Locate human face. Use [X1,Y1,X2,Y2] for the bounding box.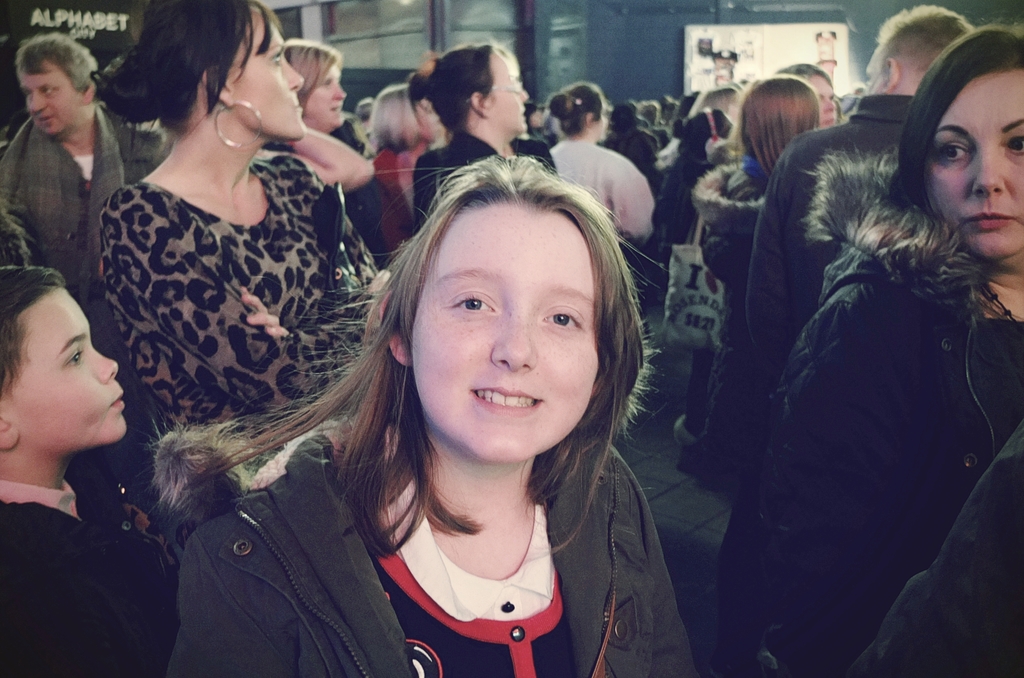
[19,65,86,136].
